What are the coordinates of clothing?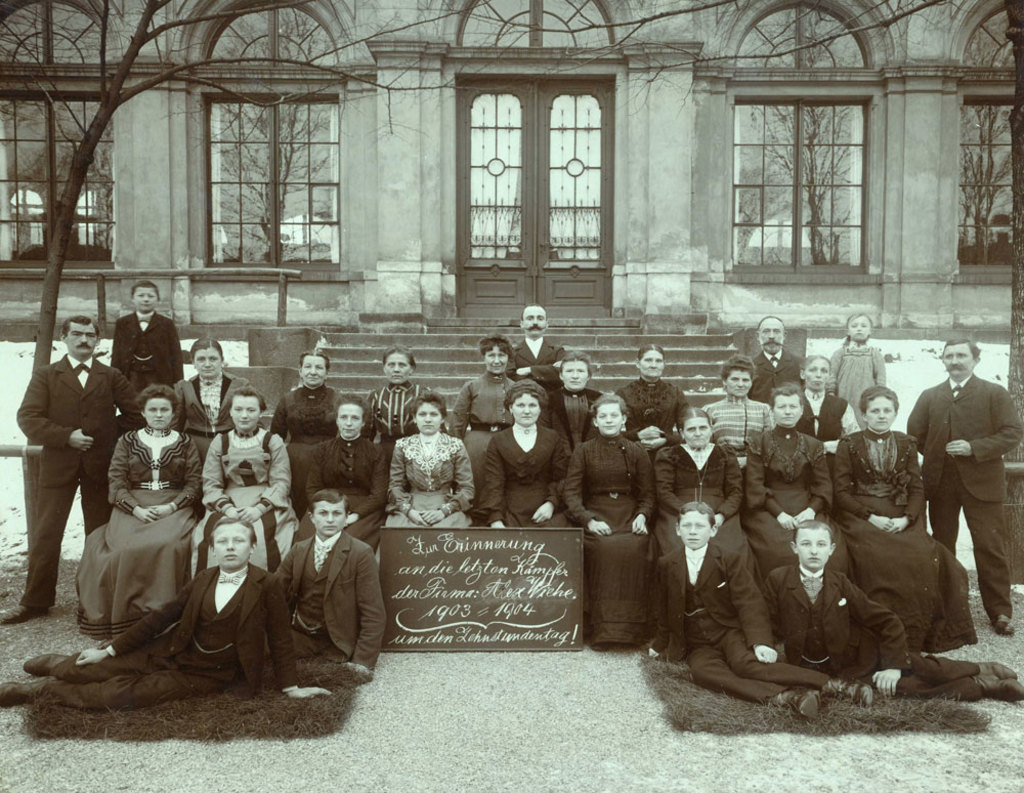
[left=447, top=367, right=521, bottom=532].
